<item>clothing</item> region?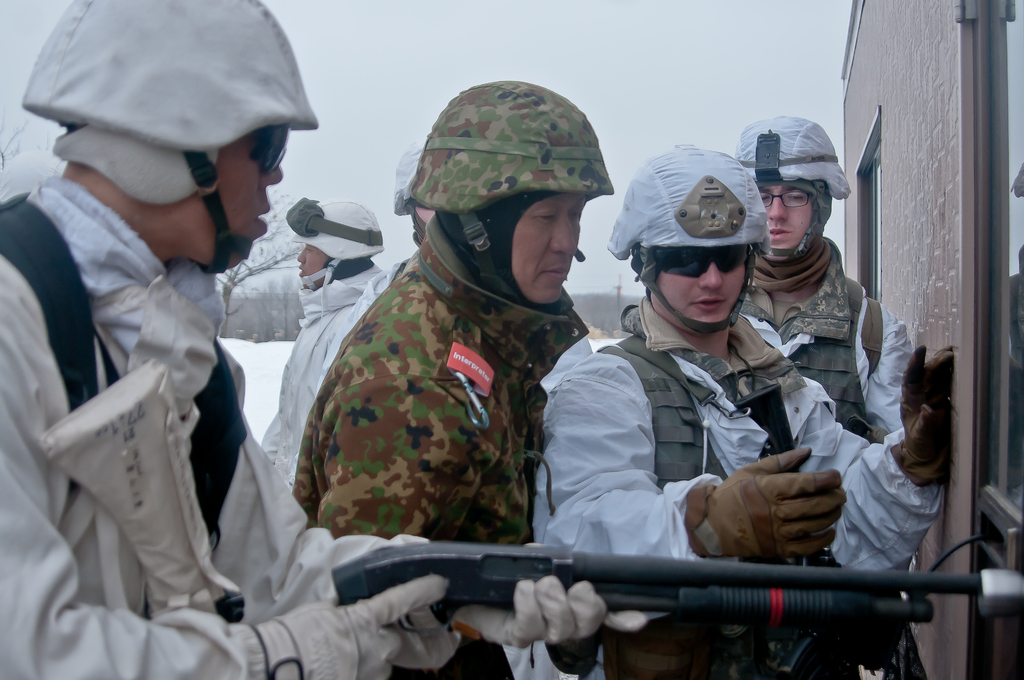
x1=0 y1=175 x2=307 y2=679
